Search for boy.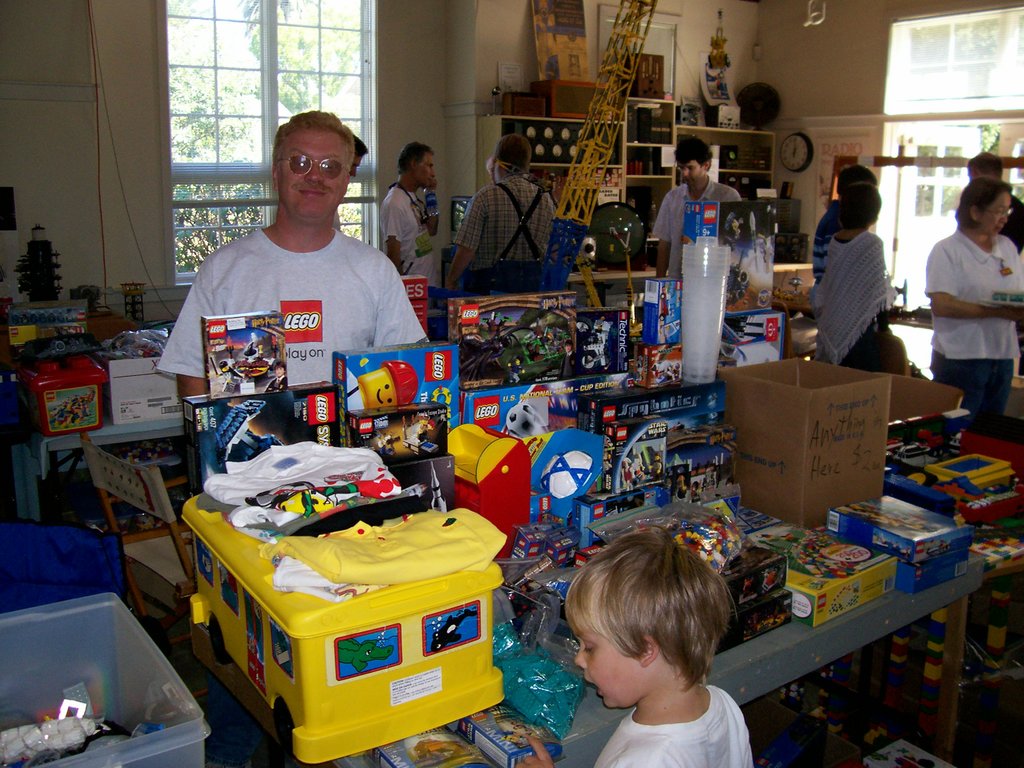
Found at l=528, t=538, r=769, b=760.
